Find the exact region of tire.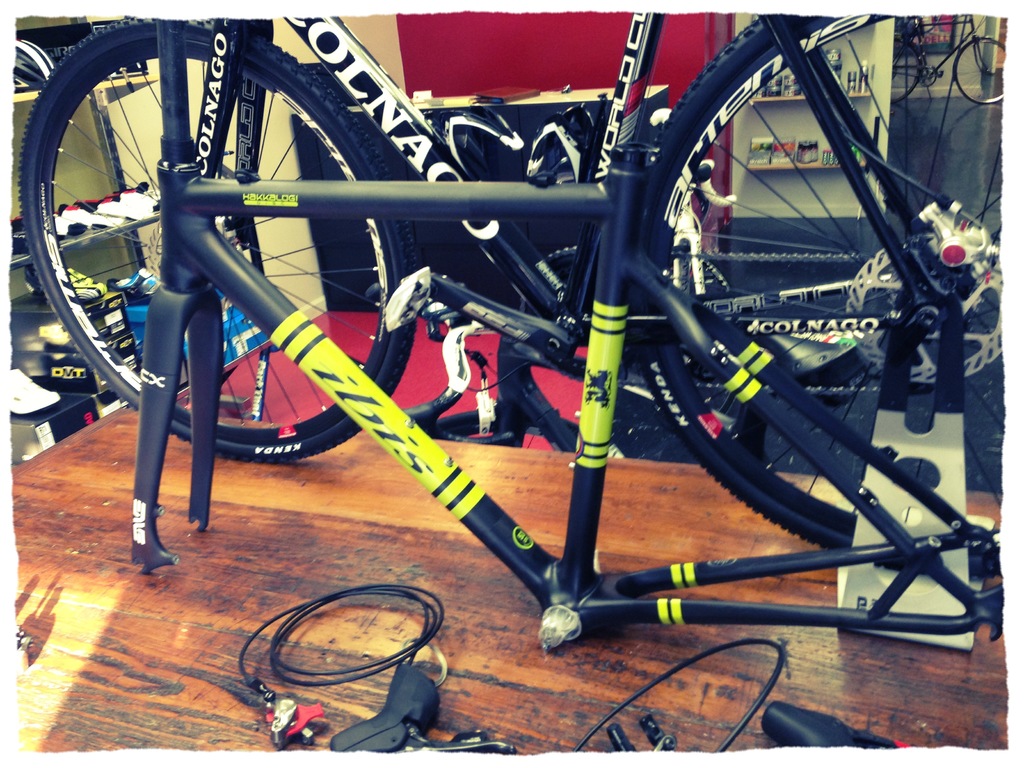
Exact region: (x1=955, y1=38, x2=1000, y2=103).
